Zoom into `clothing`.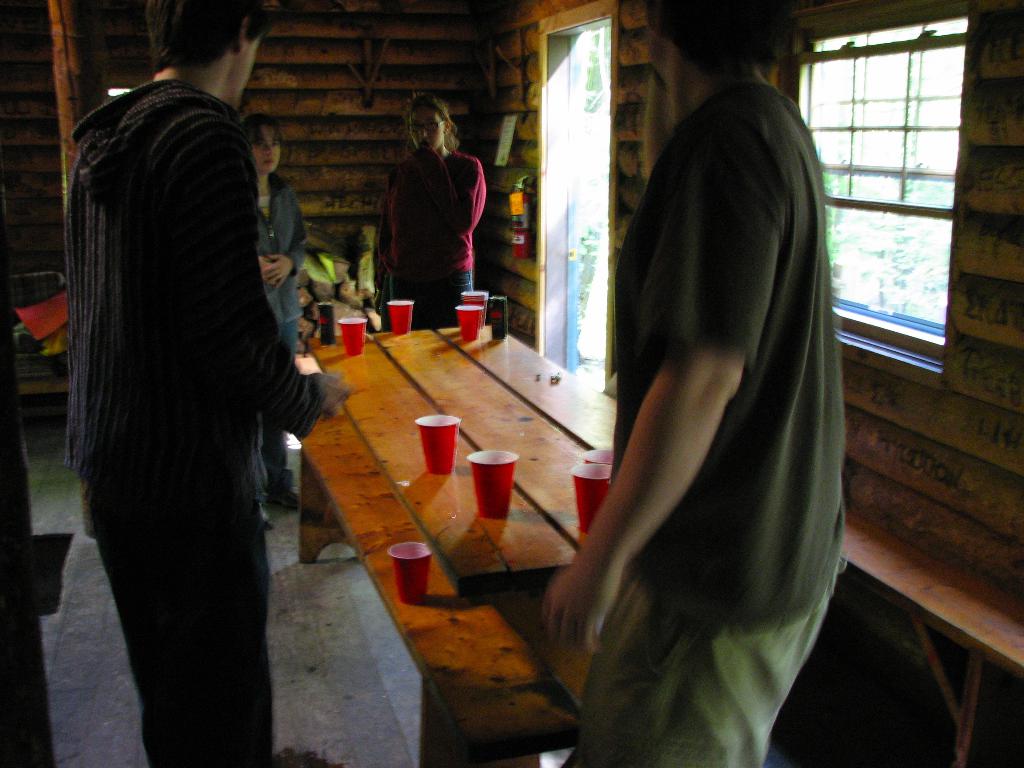
Zoom target: (253,172,314,504).
